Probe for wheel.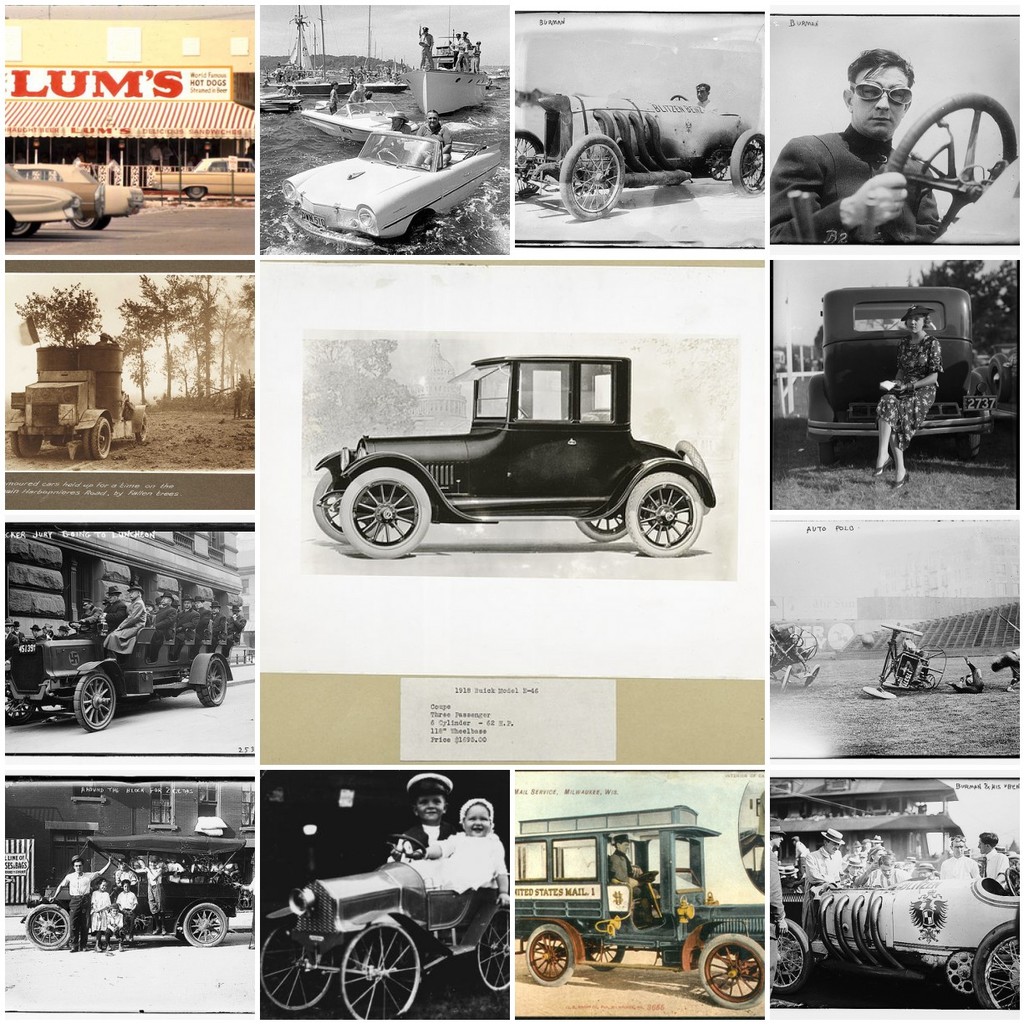
Probe result: locate(72, 672, 115, 732).
